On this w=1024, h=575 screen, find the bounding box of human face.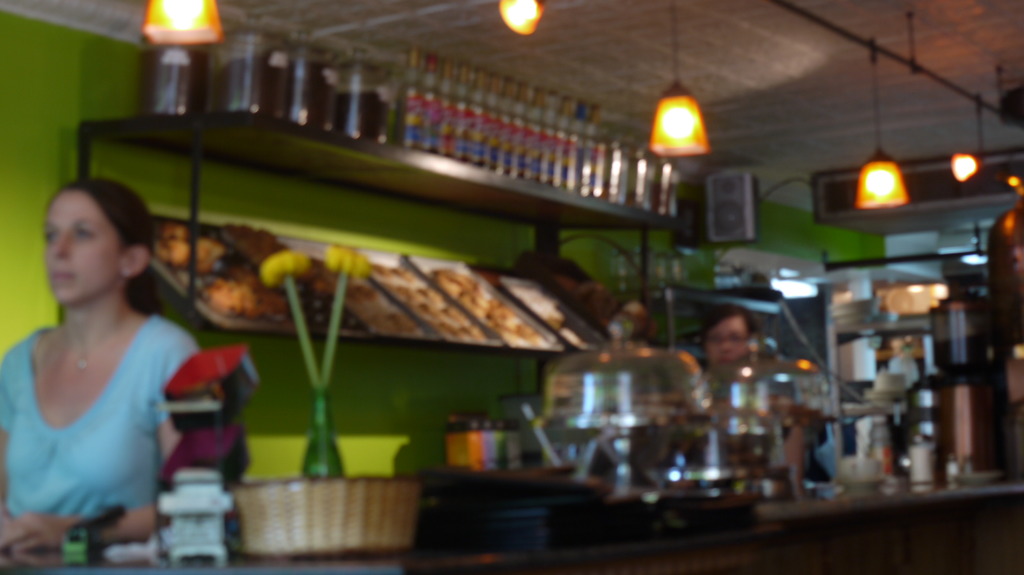
Bounding box: <region>707, 314, 750, 366</region>.
